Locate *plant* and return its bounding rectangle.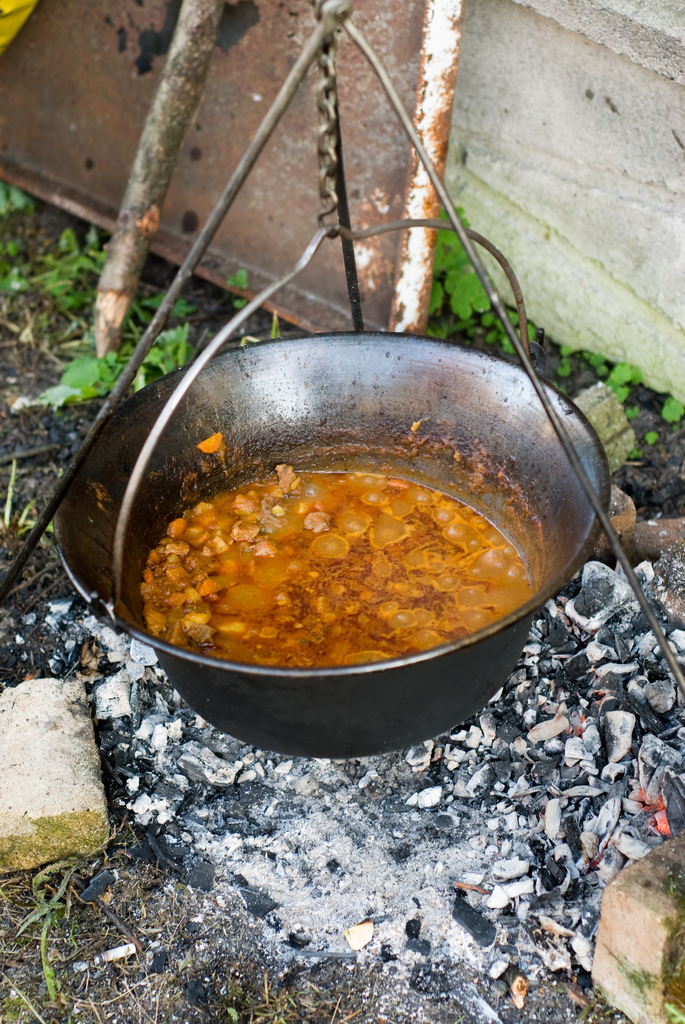
<bbox>419, 210, 507, 337</bbox>.
